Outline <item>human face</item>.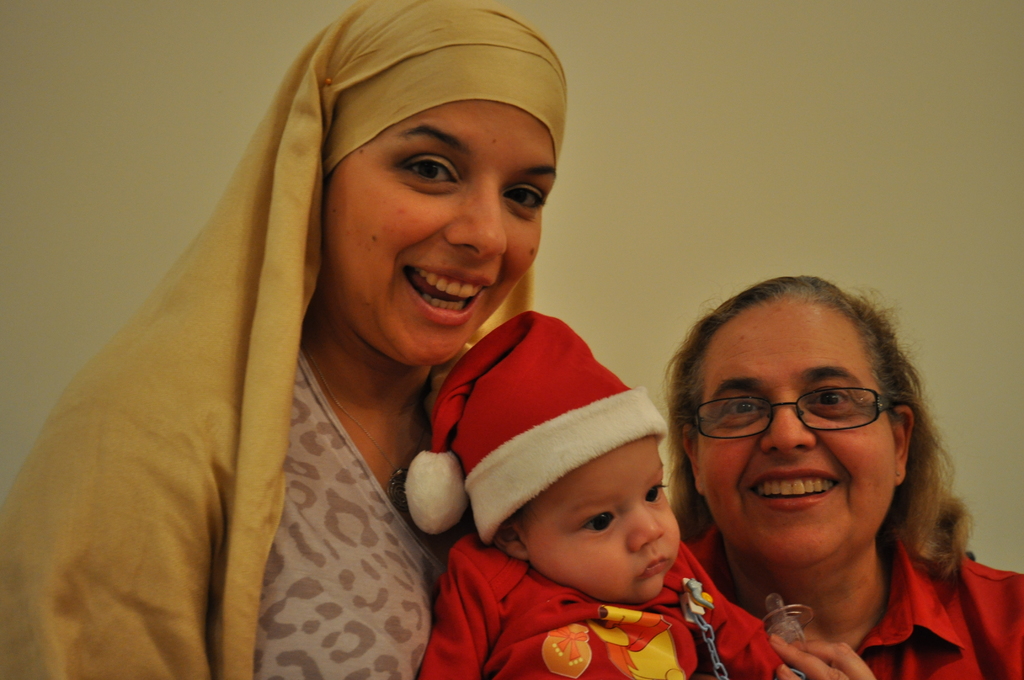
Outline: l=699, t=319, r=897, b=563.
